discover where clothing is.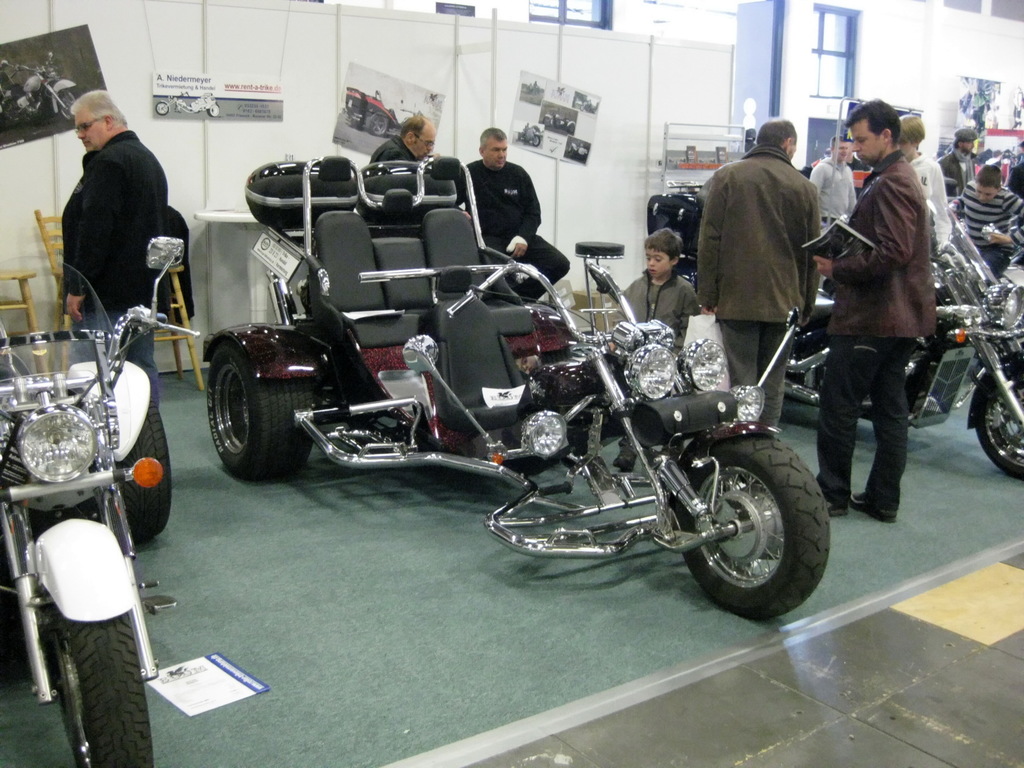
Discovered at 696,141,820,323.
